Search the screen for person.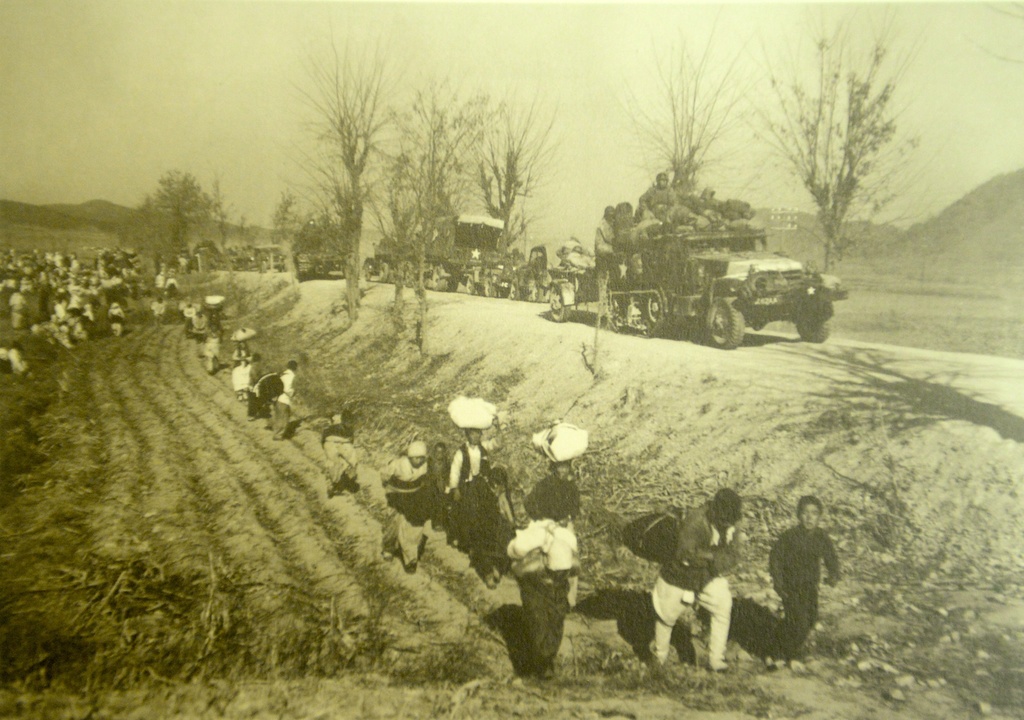
Found at BBox(428, 441, 455, 524).
